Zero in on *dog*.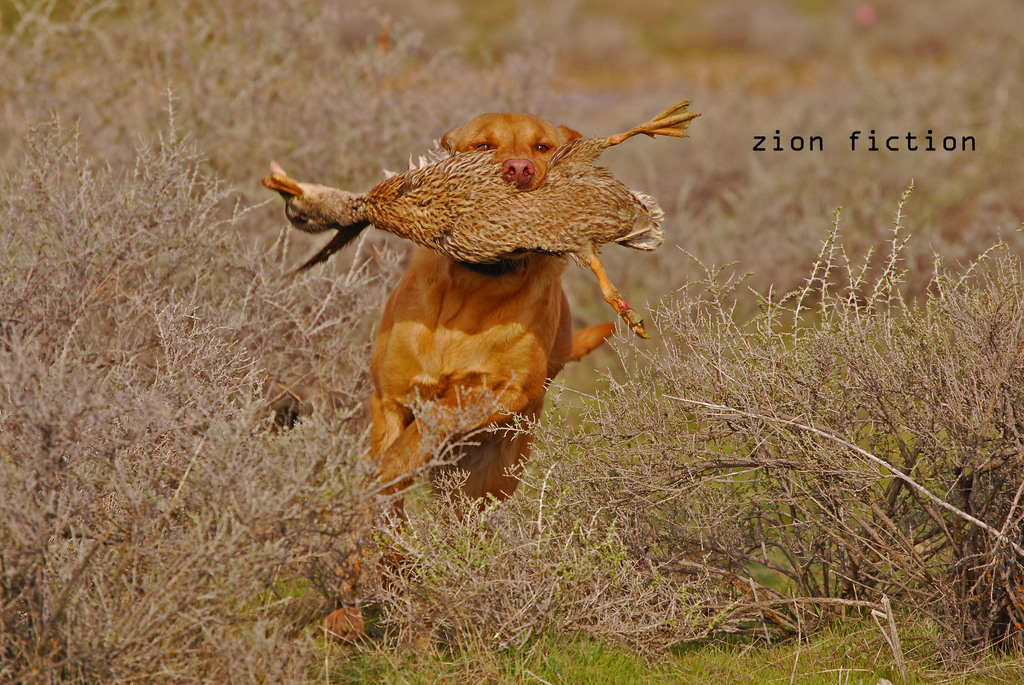
Zeroed in: [x1=316, y1=111, x2=619, y2=658].
